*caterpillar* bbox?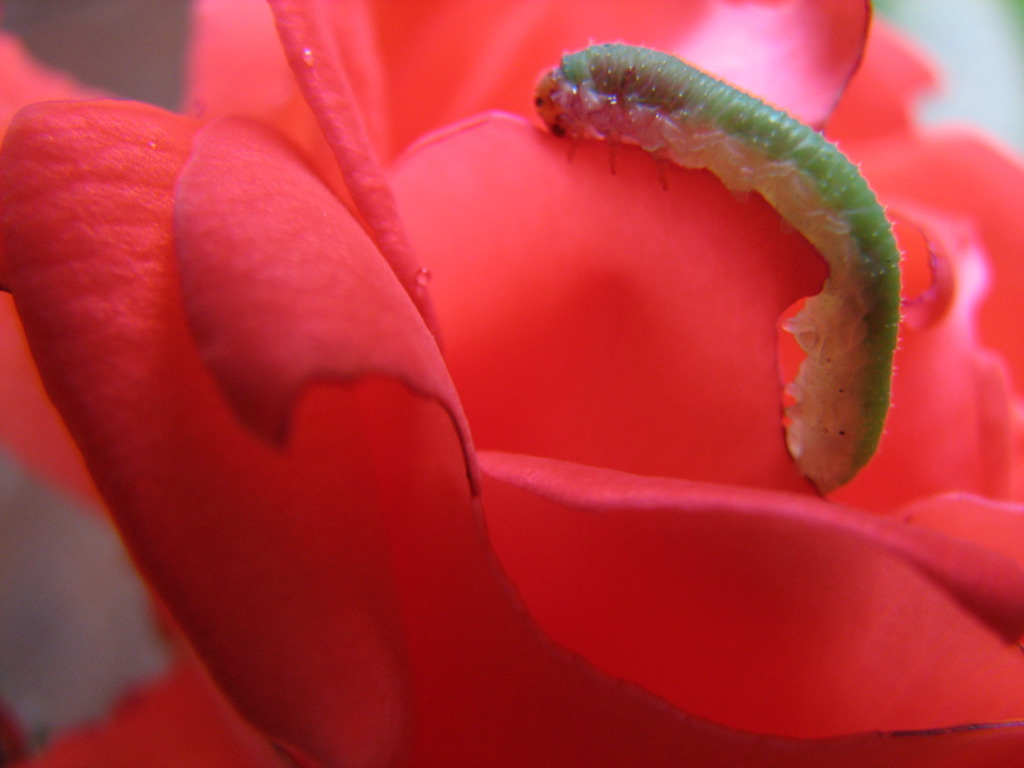
locate(530, 38, 904, 492)
